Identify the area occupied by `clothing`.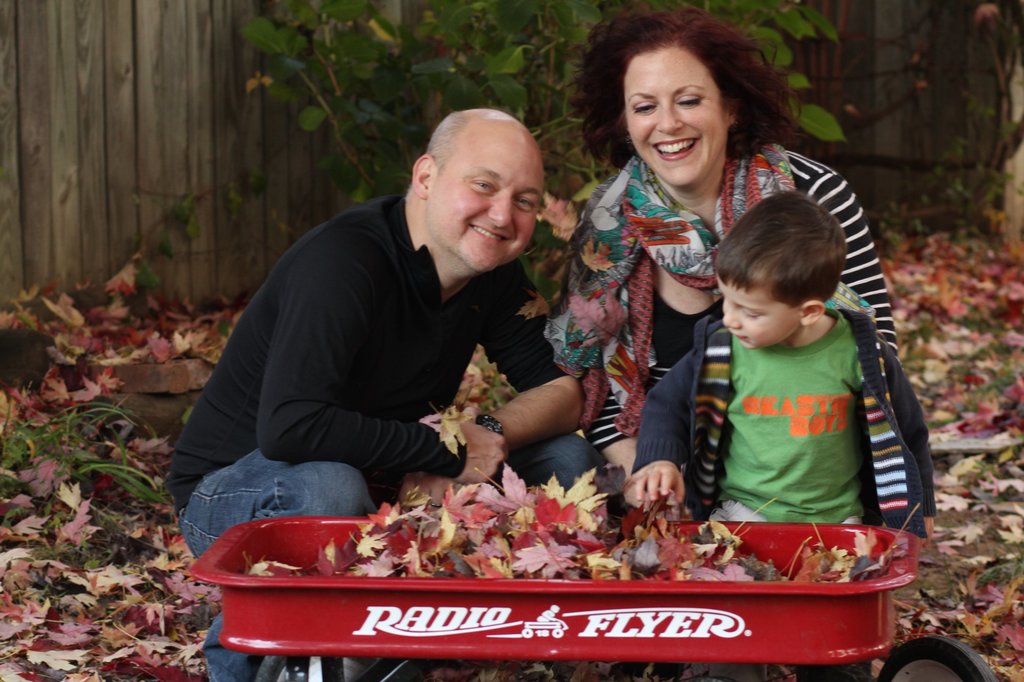
Area: [630, 303, 924, 544].
